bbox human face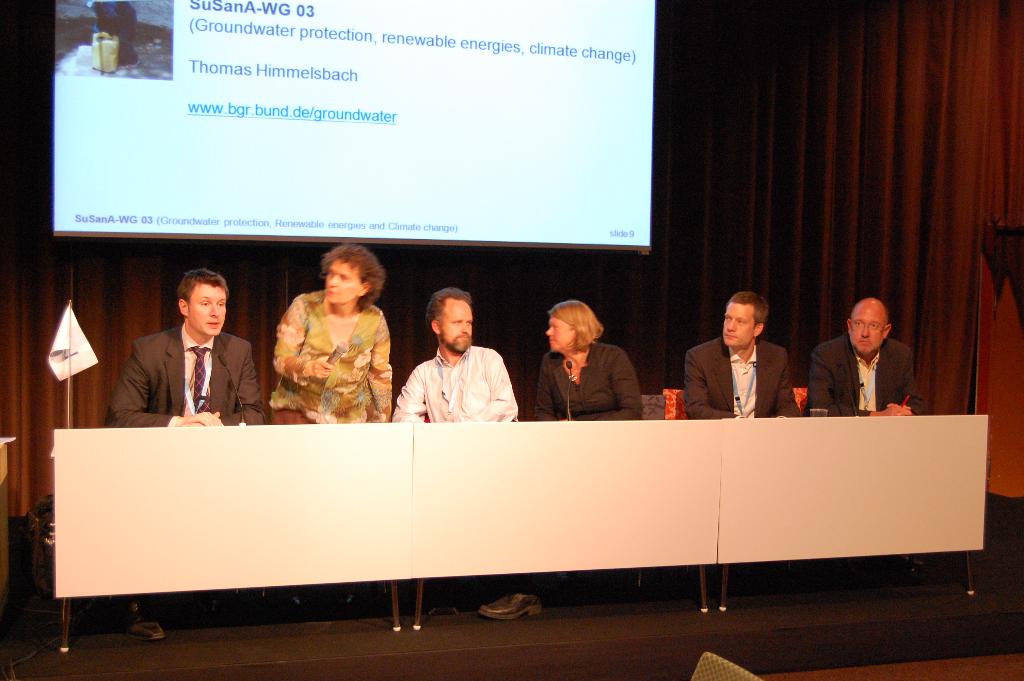
left=541, top=316, right=576, bottom=356
